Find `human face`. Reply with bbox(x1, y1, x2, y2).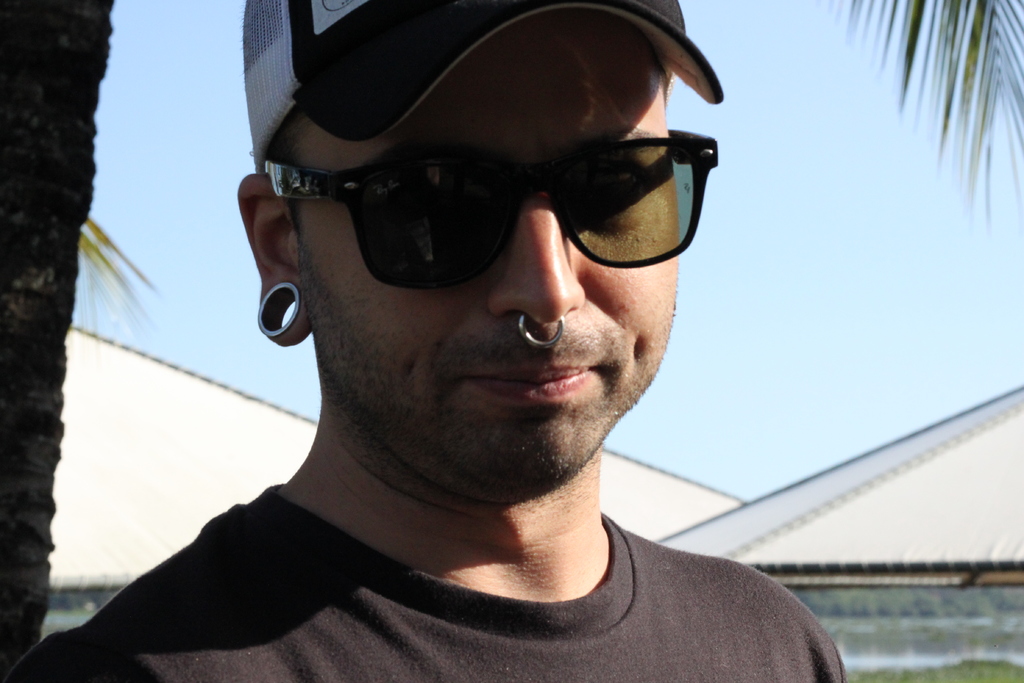
bbox(292, 10, 676, 491).
